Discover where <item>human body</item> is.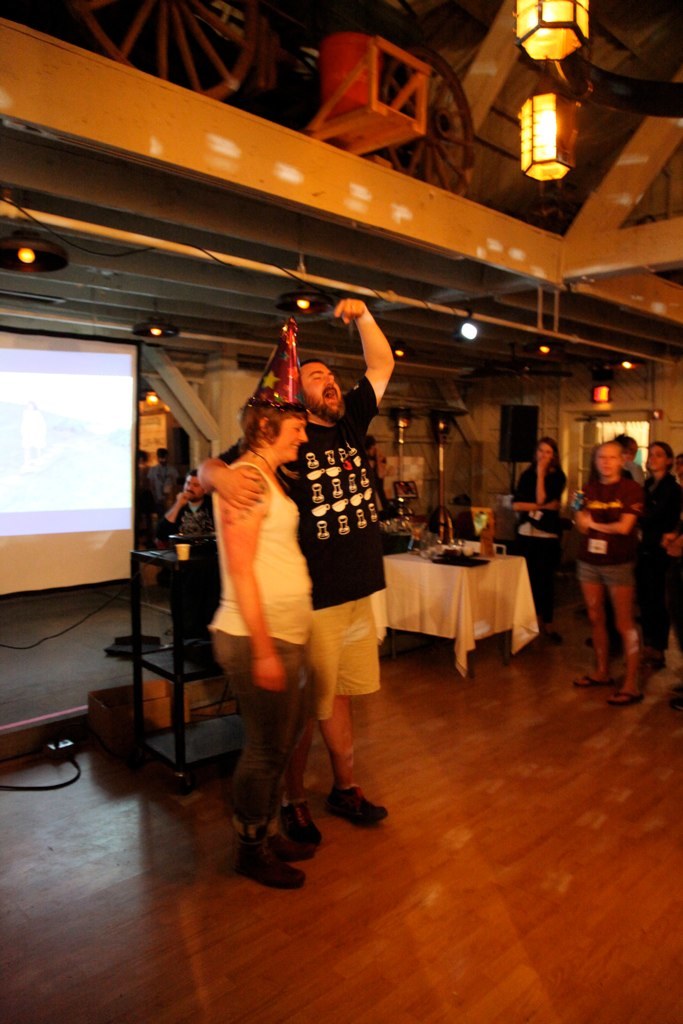
Discovered at l=632, t=440, r=682, b=662.
